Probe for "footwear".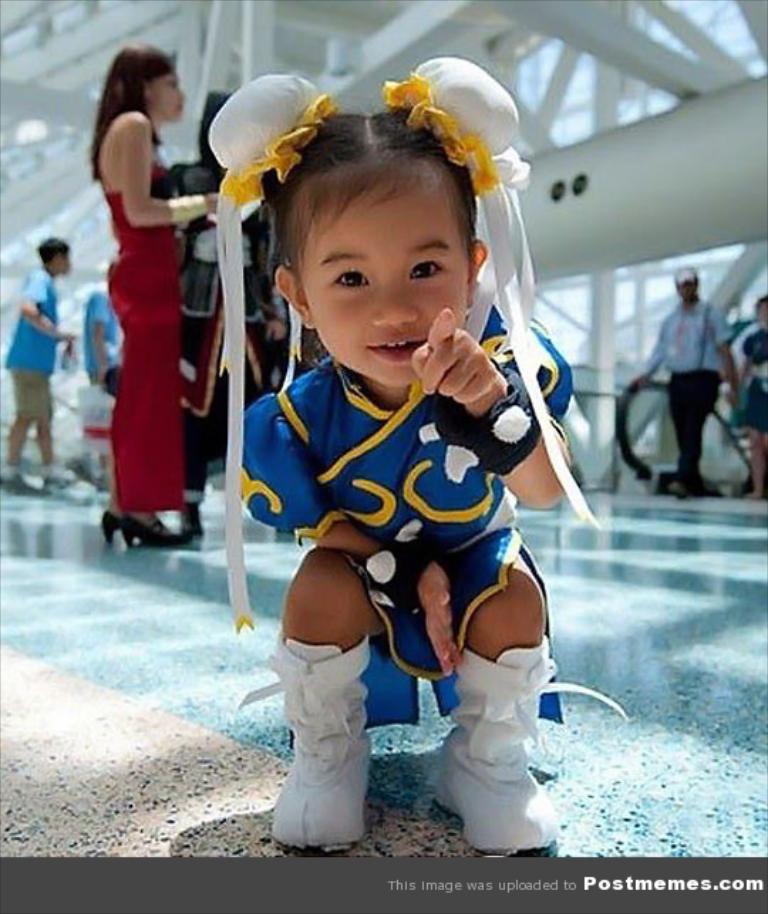
Probe result: box=[266, 638, 381, 864].
